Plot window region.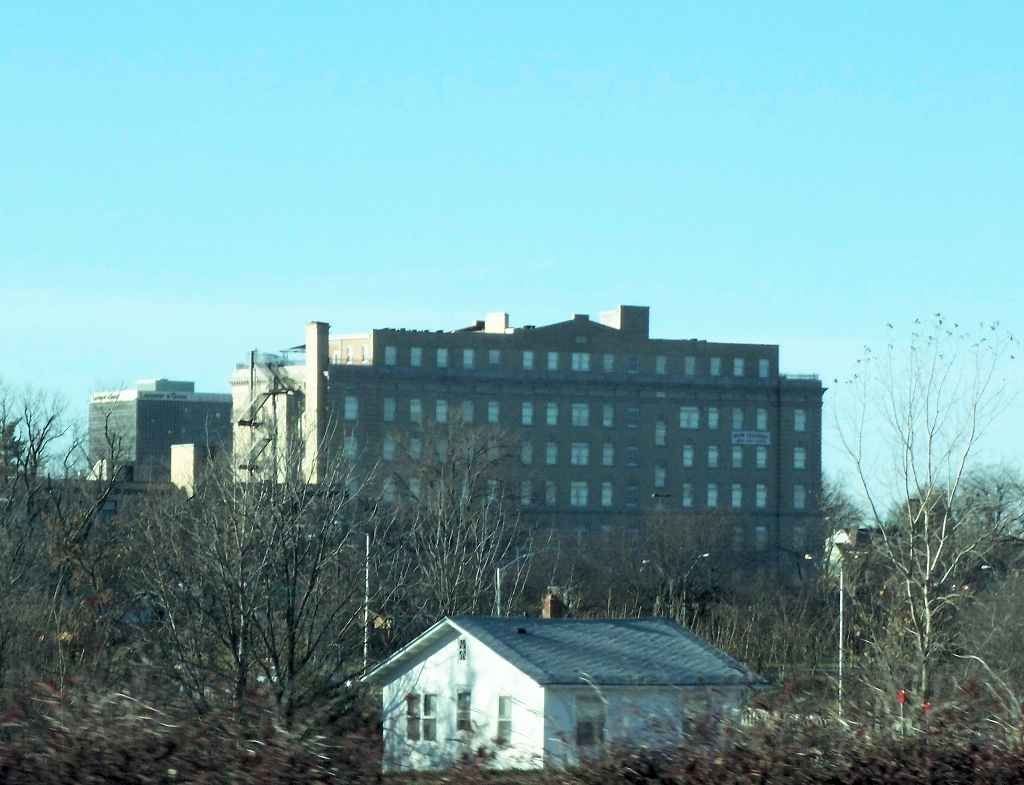
Plotted at left=455, top=689, right=474, bottom=734.
